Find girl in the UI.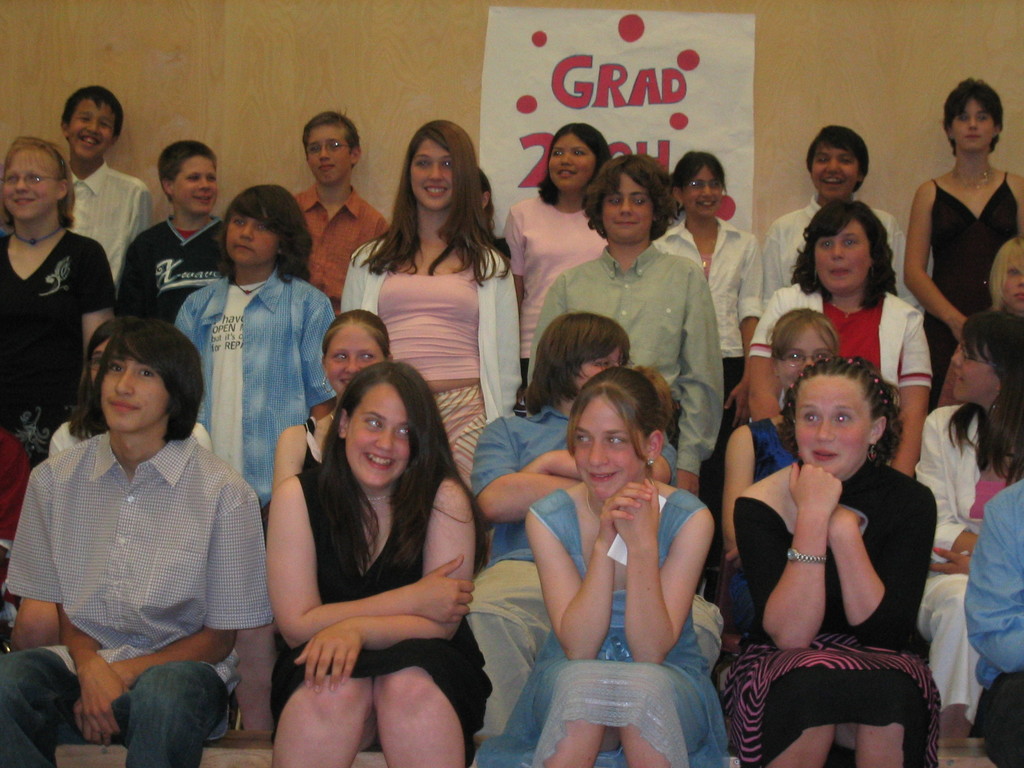
UI element at [x1=911, y1=306, x2=1023, y2=725].
